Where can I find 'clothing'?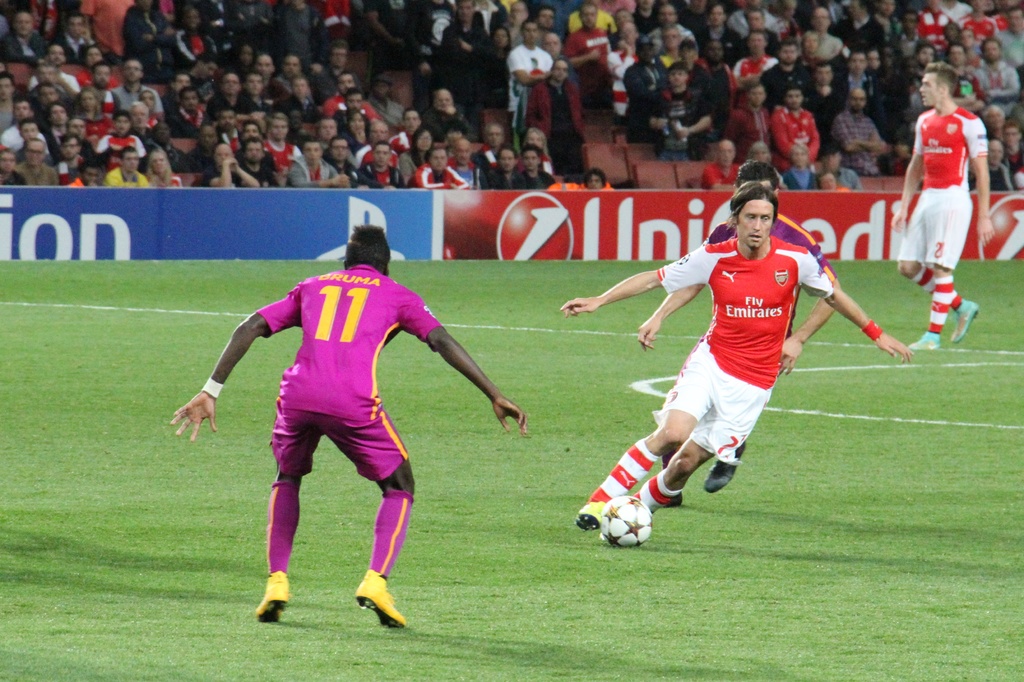
You can find it at <region>564, 26, 616, 97</region>.
